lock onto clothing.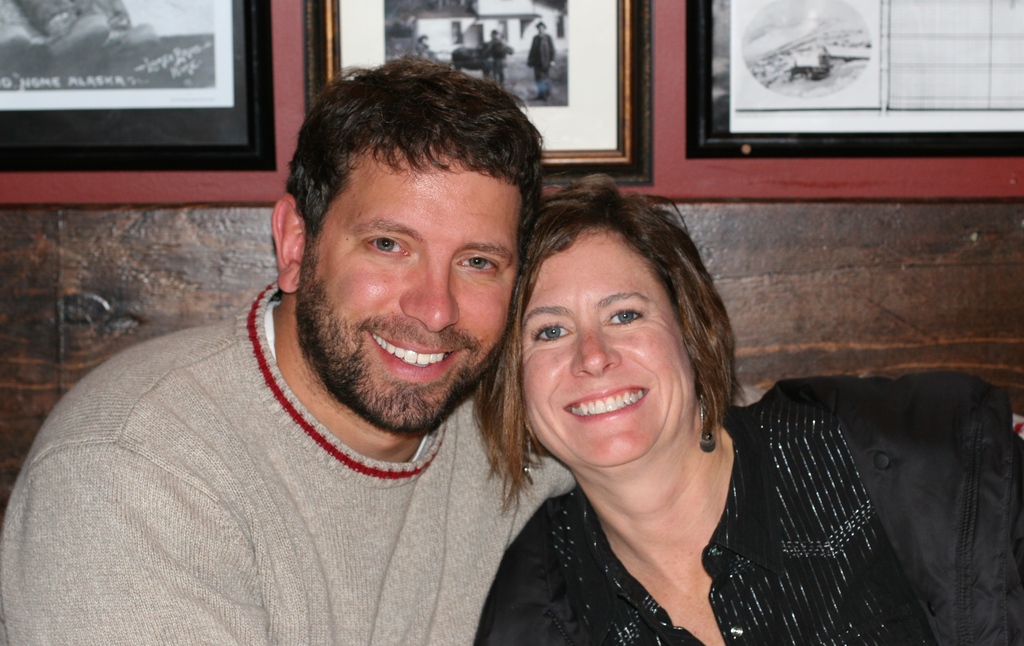
Locked: [left=527, top=31, right=554, bottom=93].
